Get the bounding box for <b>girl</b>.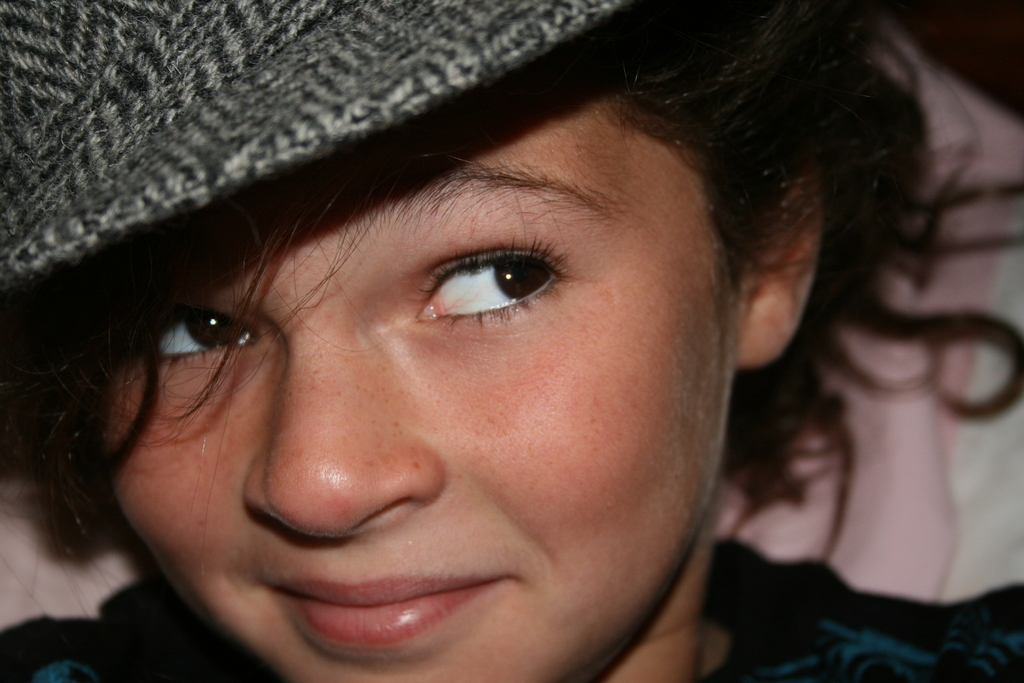
select_region(0, 6, 1000, 682).
